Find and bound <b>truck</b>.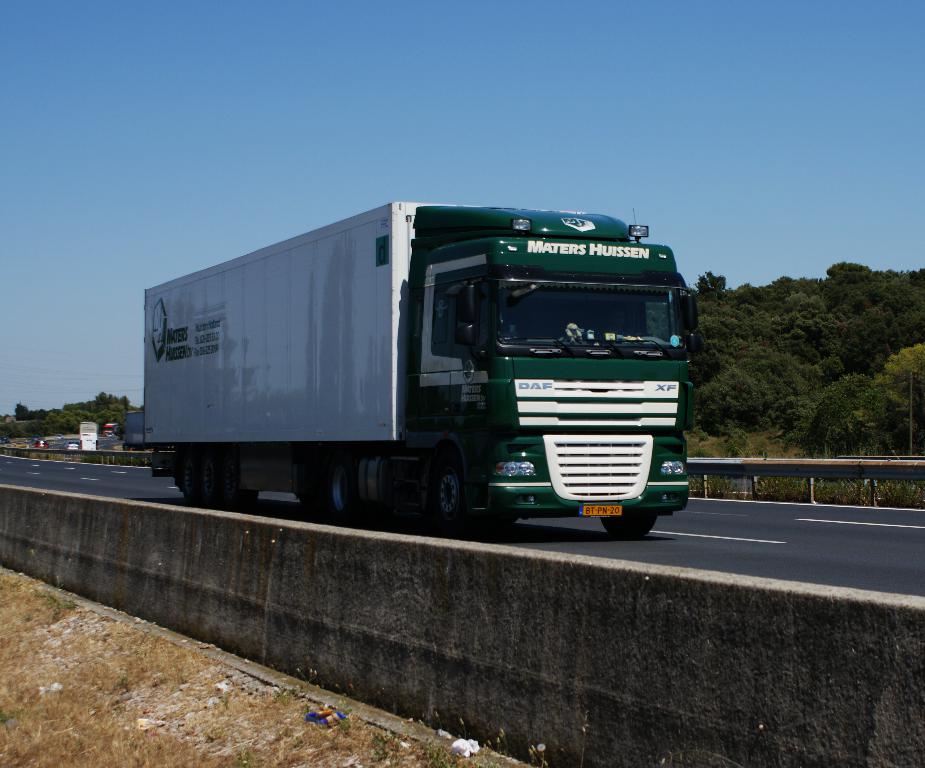
Bound: rect(134, 190, 708, 540).
